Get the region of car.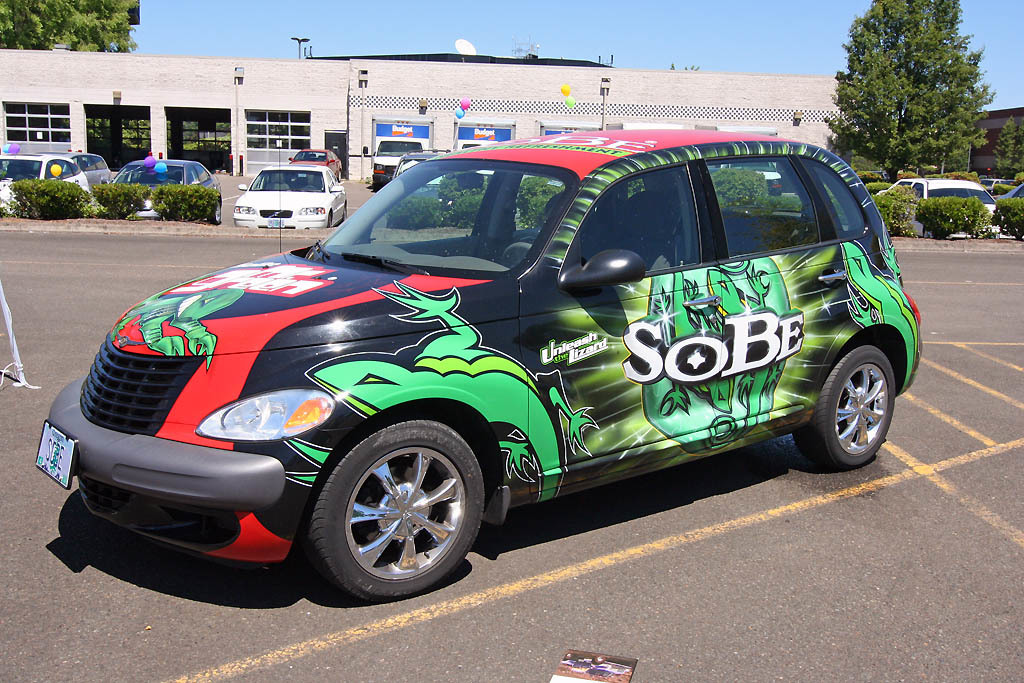
66 127 895 599.
